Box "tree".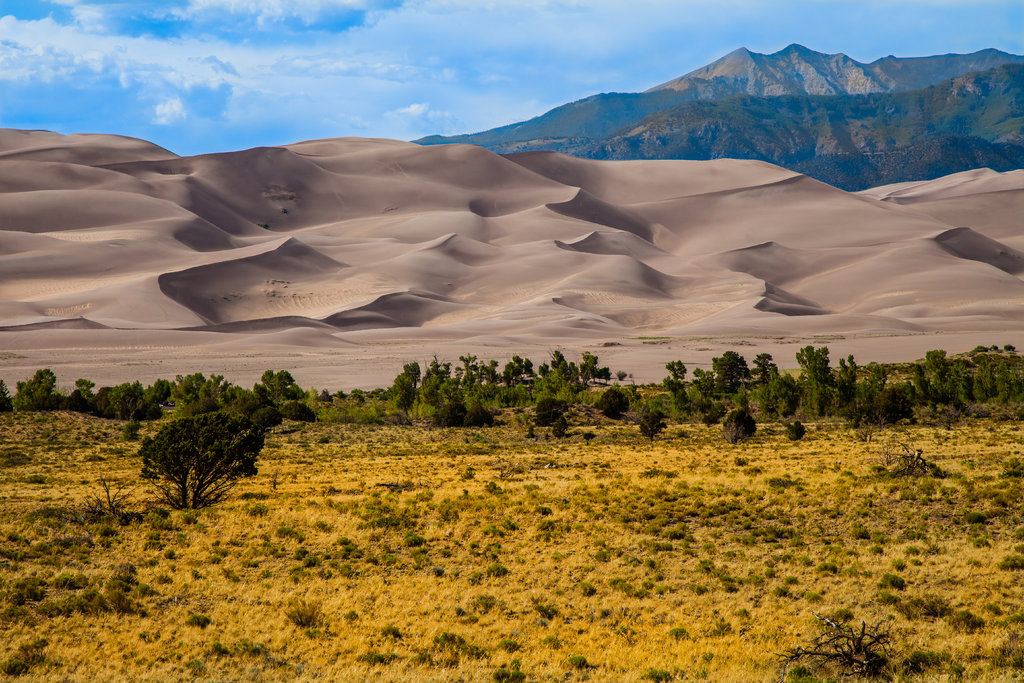
<box>536,347,578,383</box>.
